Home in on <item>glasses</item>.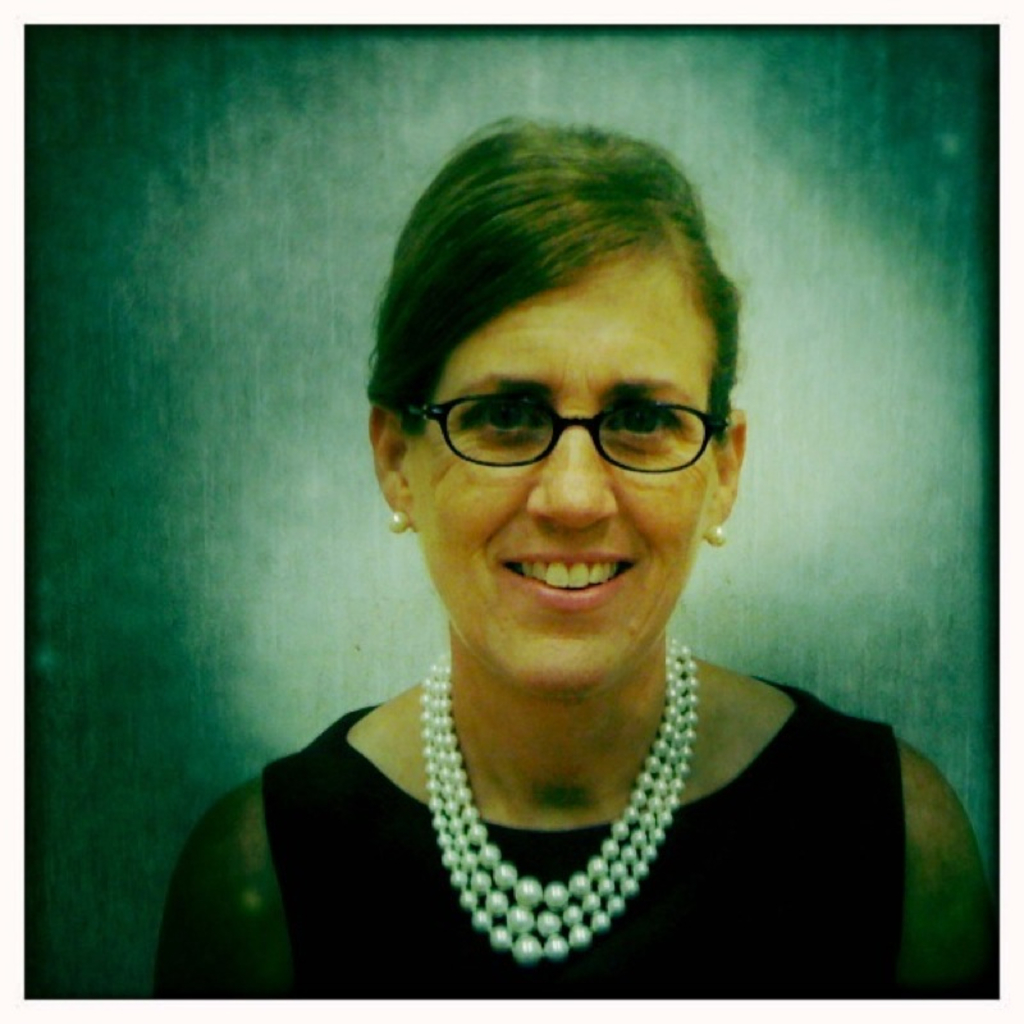
Homed in at [392,375,745,489].
